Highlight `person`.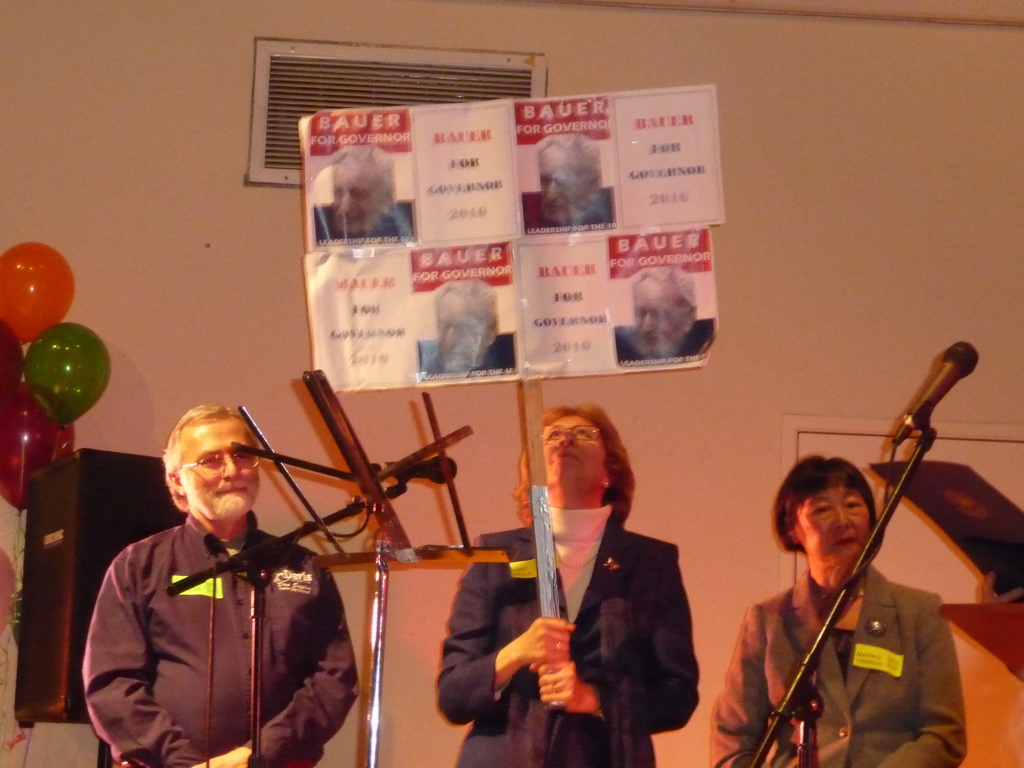
Highlighted region: <region>307, 143, 417, 250</region>.
